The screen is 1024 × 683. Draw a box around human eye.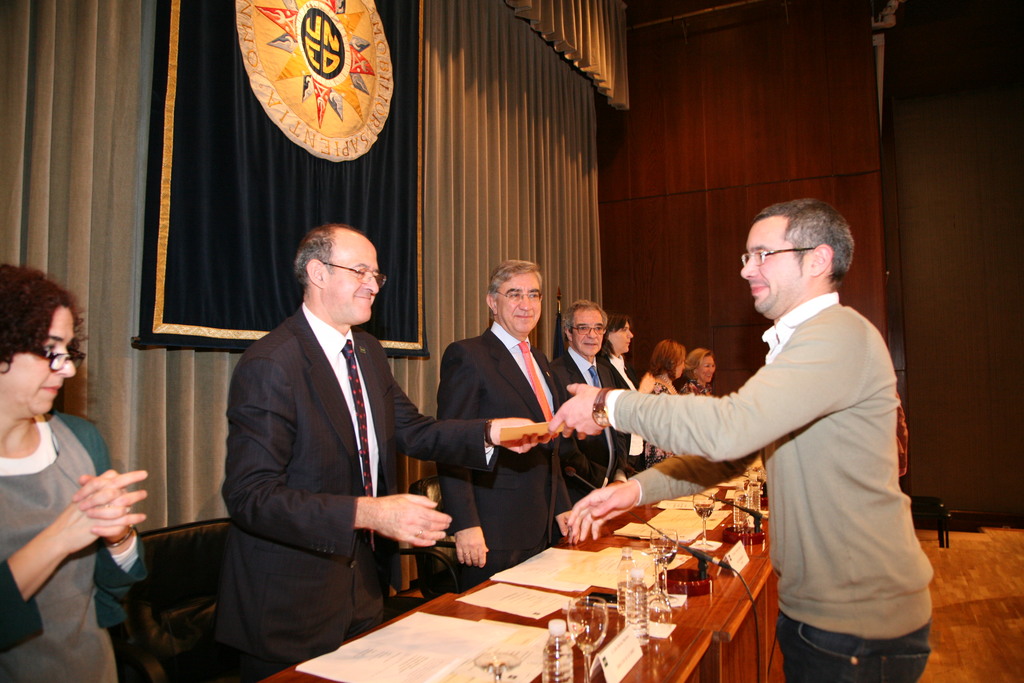
BBox(577, 324, 589, 332).
